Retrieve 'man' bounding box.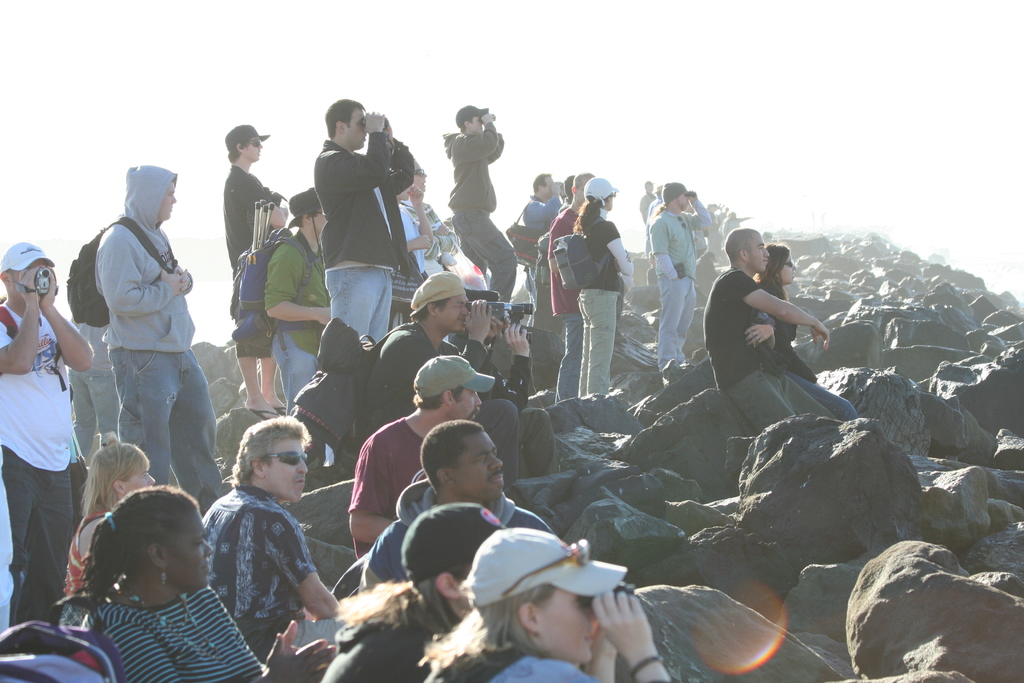
Bounding box: region(636, 184, 659, 220).
